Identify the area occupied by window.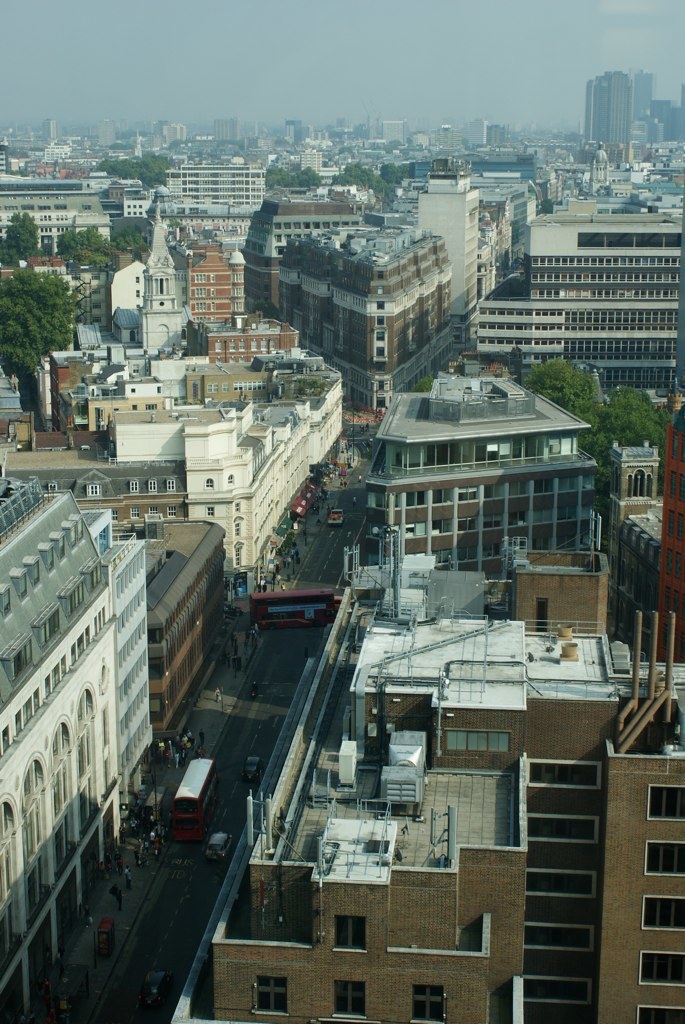
Area: (257, 981, 290, 1018).
